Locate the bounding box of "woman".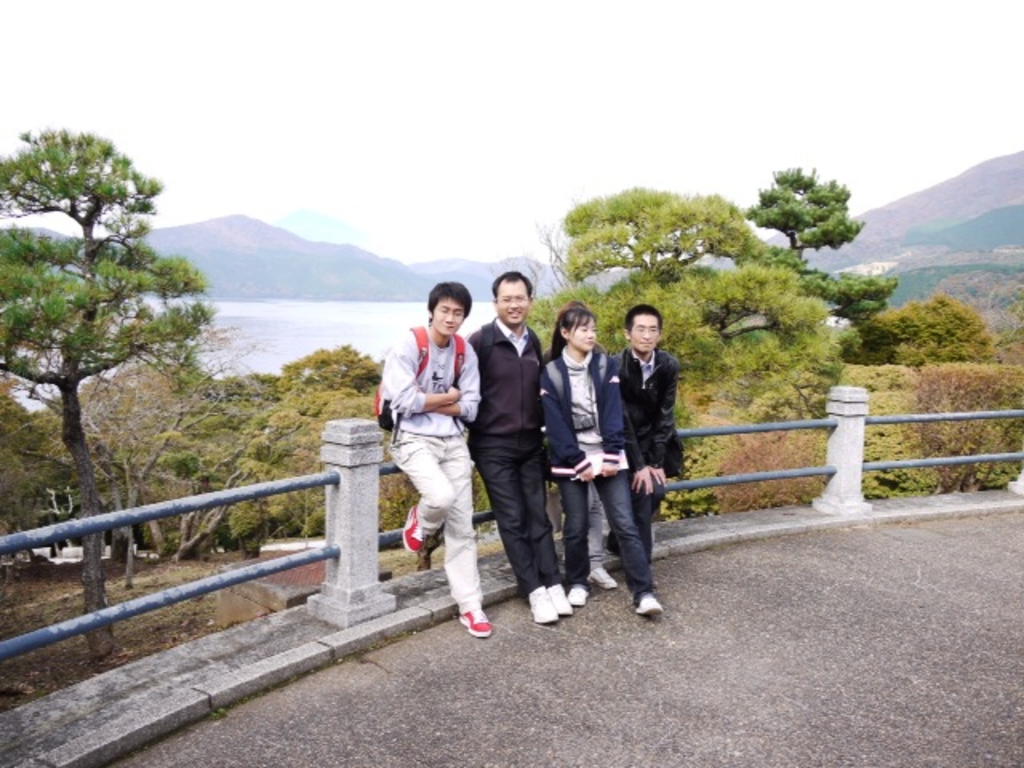
Bounding box: region(530, 299, 662, 611).
